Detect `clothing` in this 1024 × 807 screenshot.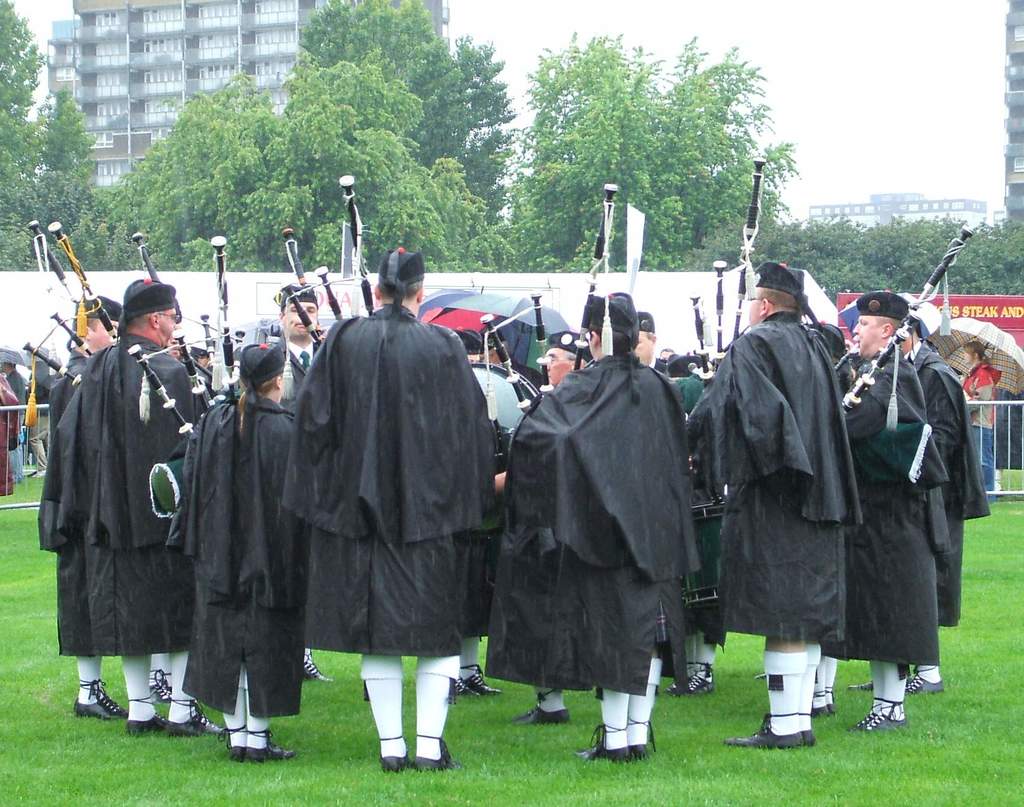
Detection: (x1=924, y1=373, x2=980, y2=635).
